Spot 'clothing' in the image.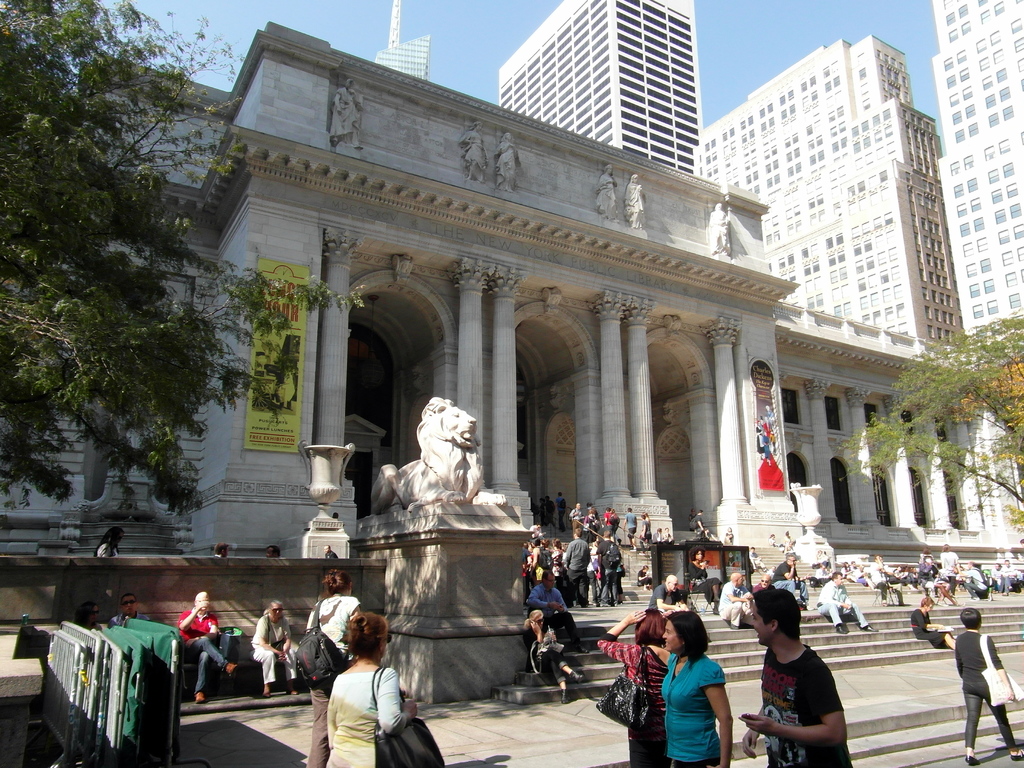
'clothing' found at {"left": 635, "top": 569, "right": 651, "bottom": 585}.
